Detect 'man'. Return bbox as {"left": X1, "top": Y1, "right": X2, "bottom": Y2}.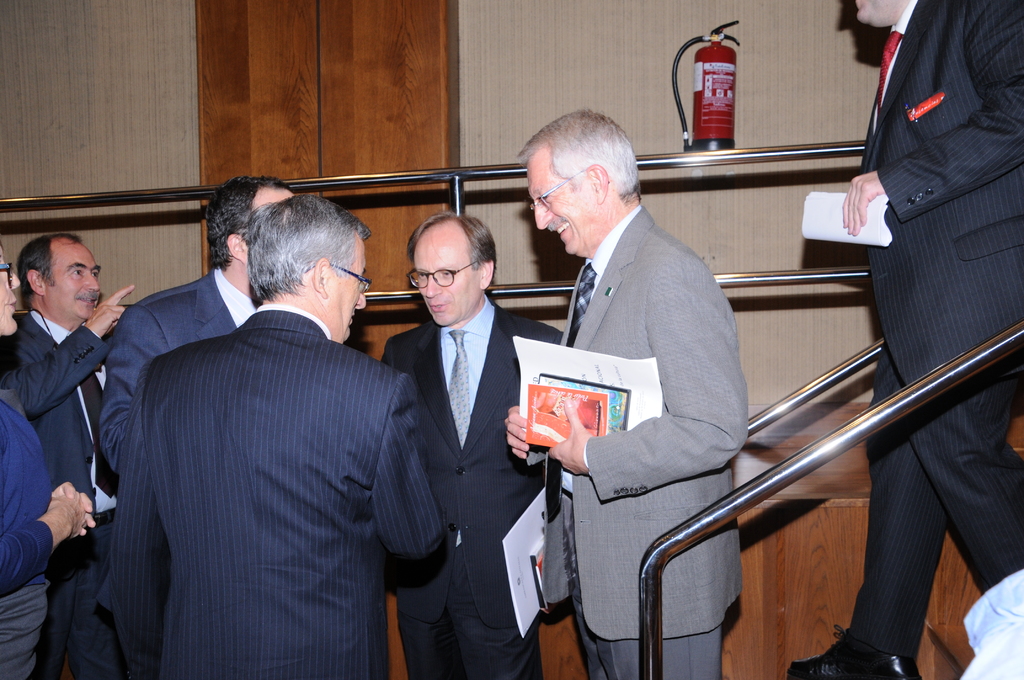
{"left": 504, "top": 107, "right": 749, "bottom": 679}.
